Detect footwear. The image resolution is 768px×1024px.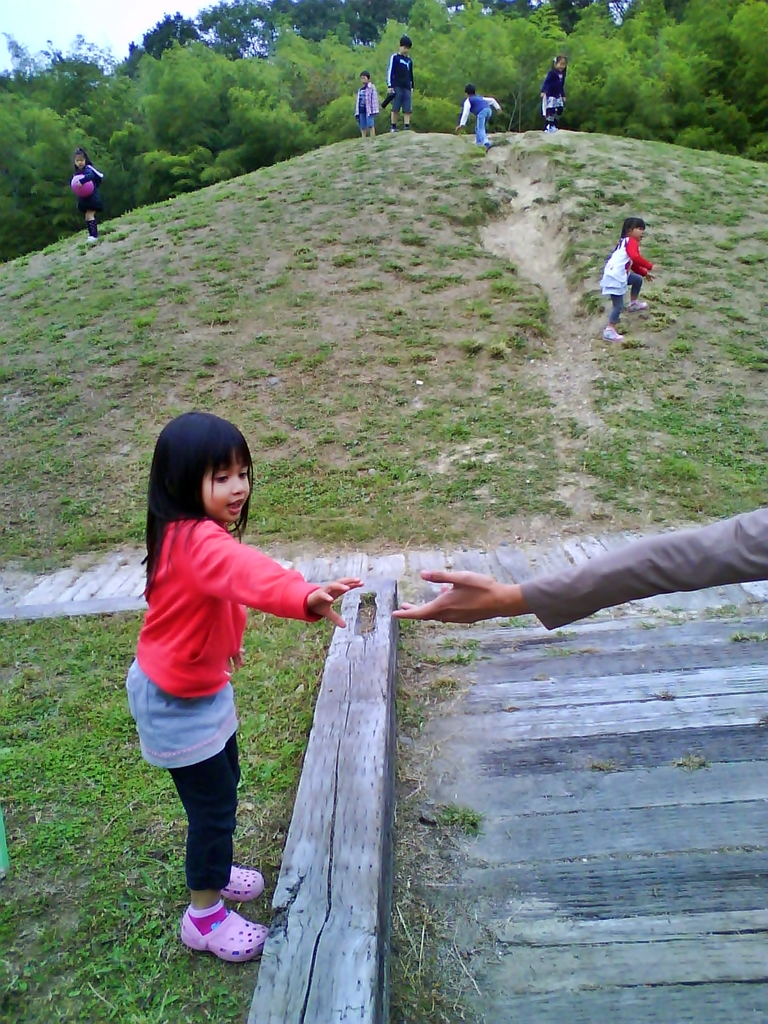
{"x1": 389, "y1": 127, "x2": 398, "y2": 132}.
